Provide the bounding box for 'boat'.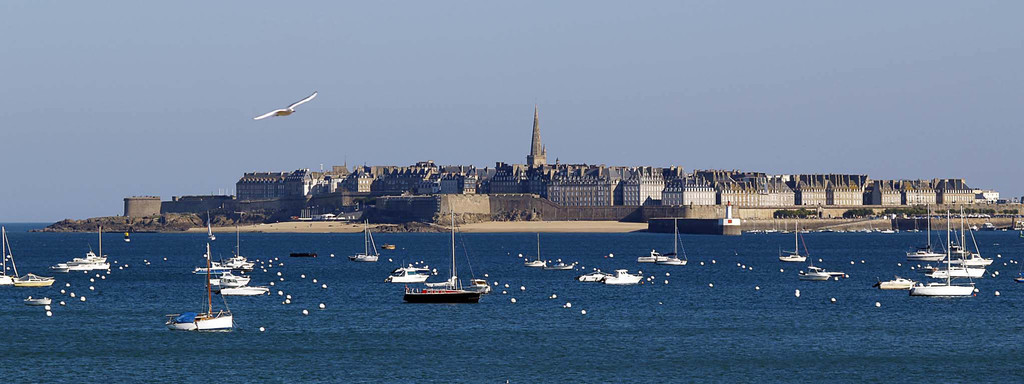
[166,250,237,330].
